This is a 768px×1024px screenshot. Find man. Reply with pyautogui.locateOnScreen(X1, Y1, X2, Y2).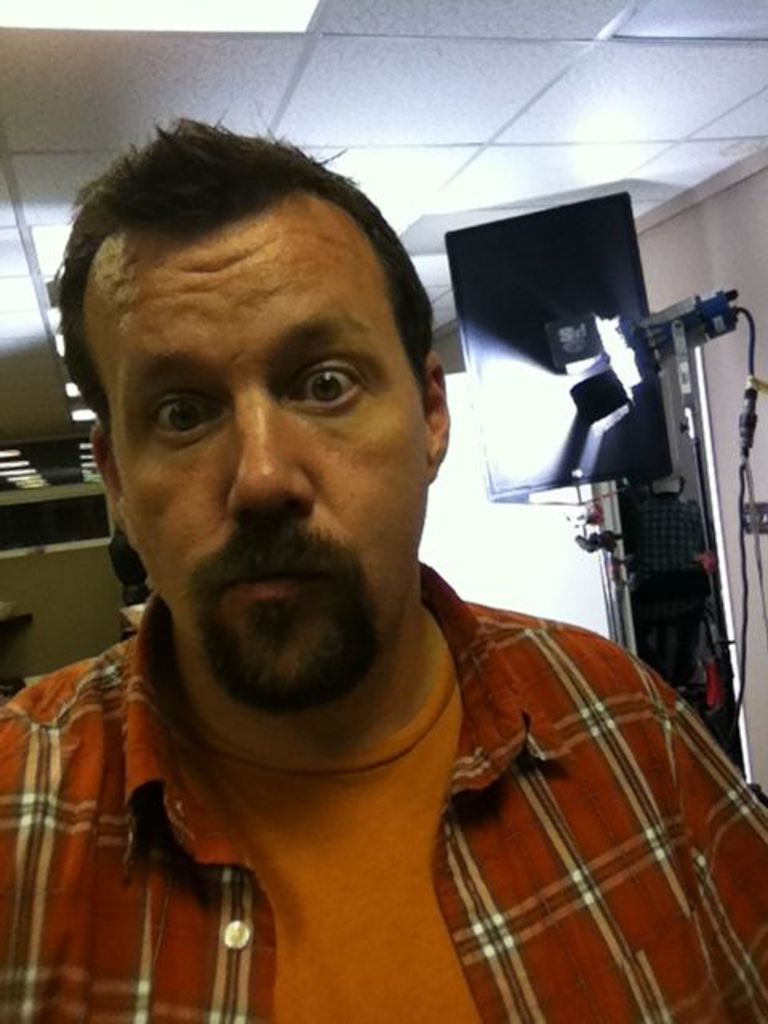
pyautogui.locateOnScreen(0, 101, 766, 1022).
